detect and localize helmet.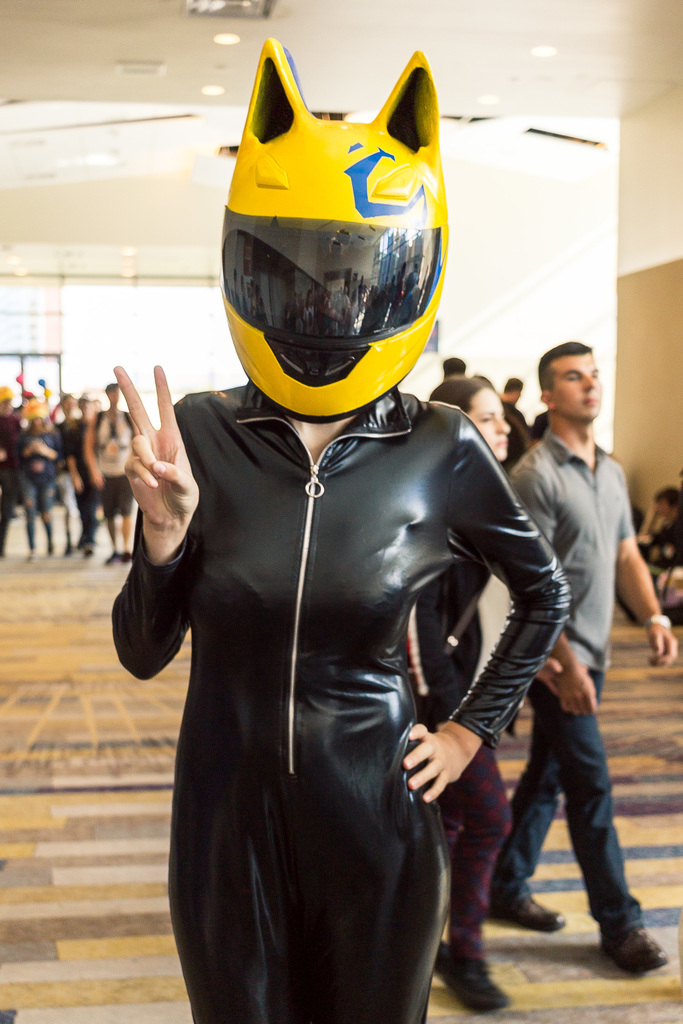
Localized at left=220, top=57, right=449, bottom=451.
